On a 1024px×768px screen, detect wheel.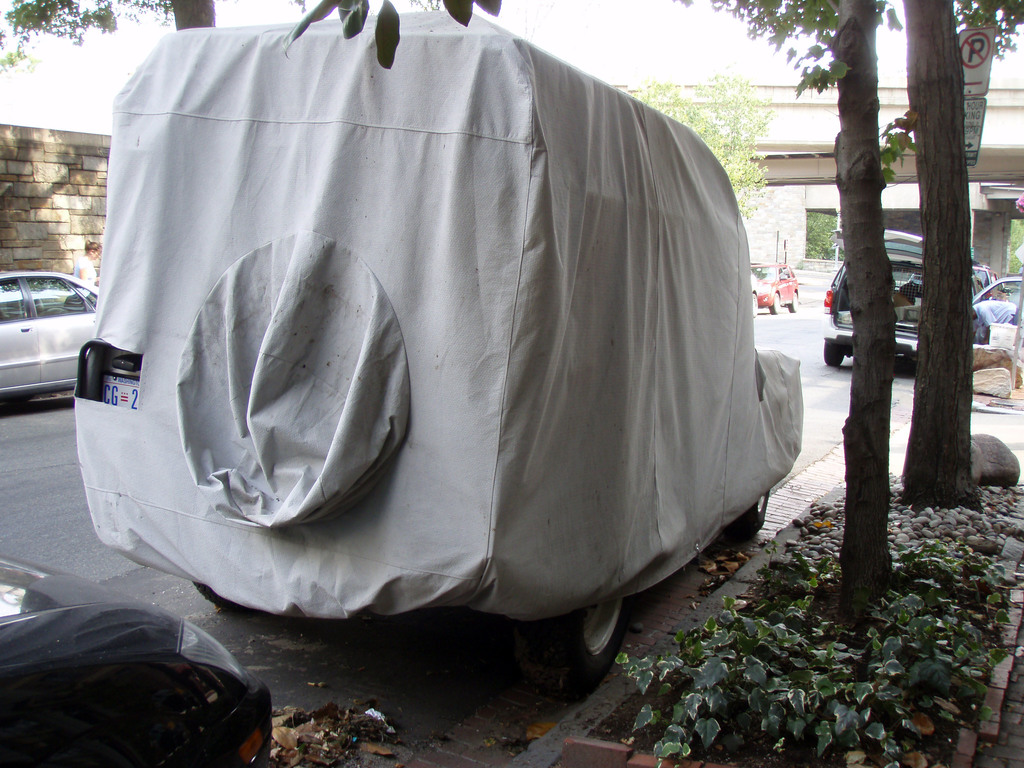
[751,291,758,317].
